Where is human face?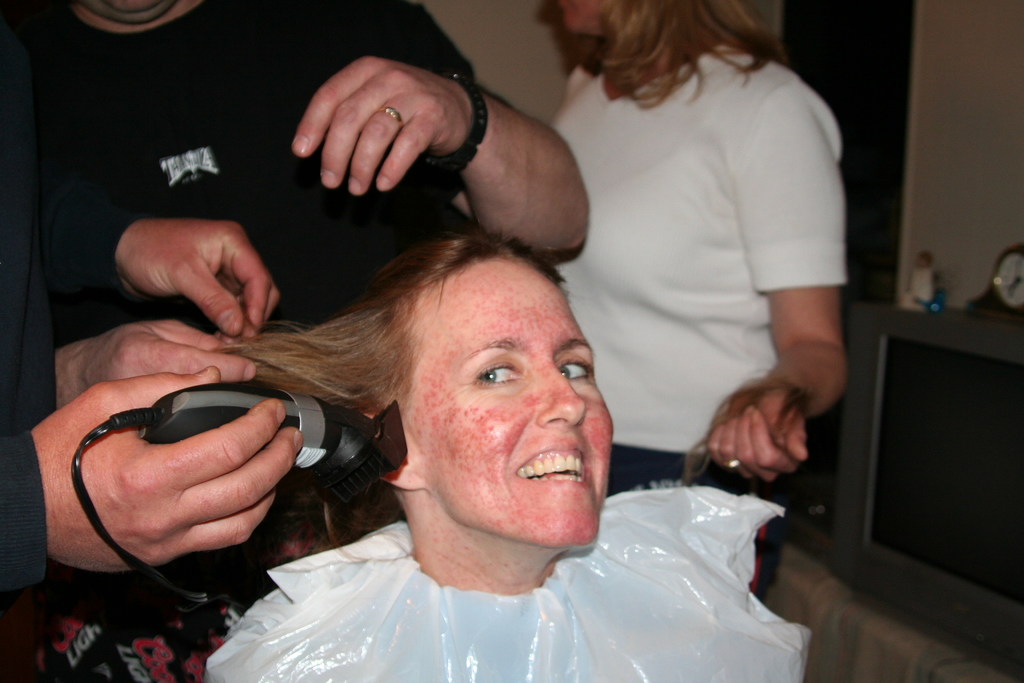
401:261:611:547.
